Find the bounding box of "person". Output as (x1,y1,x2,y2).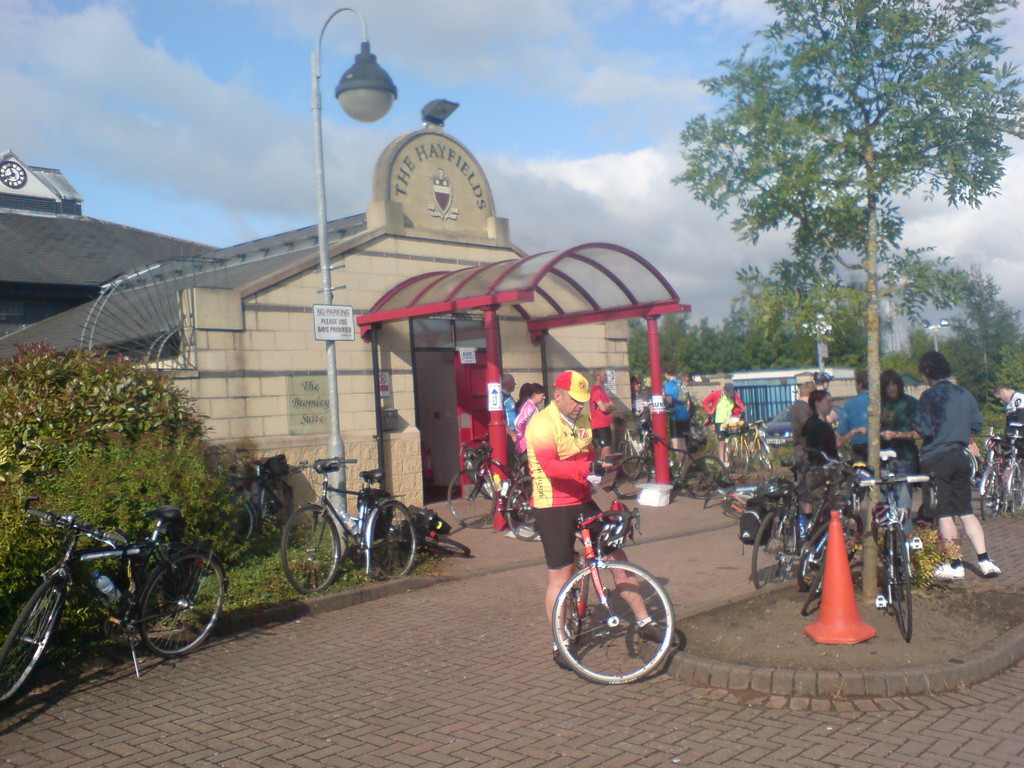
(995,383,1023,478).
